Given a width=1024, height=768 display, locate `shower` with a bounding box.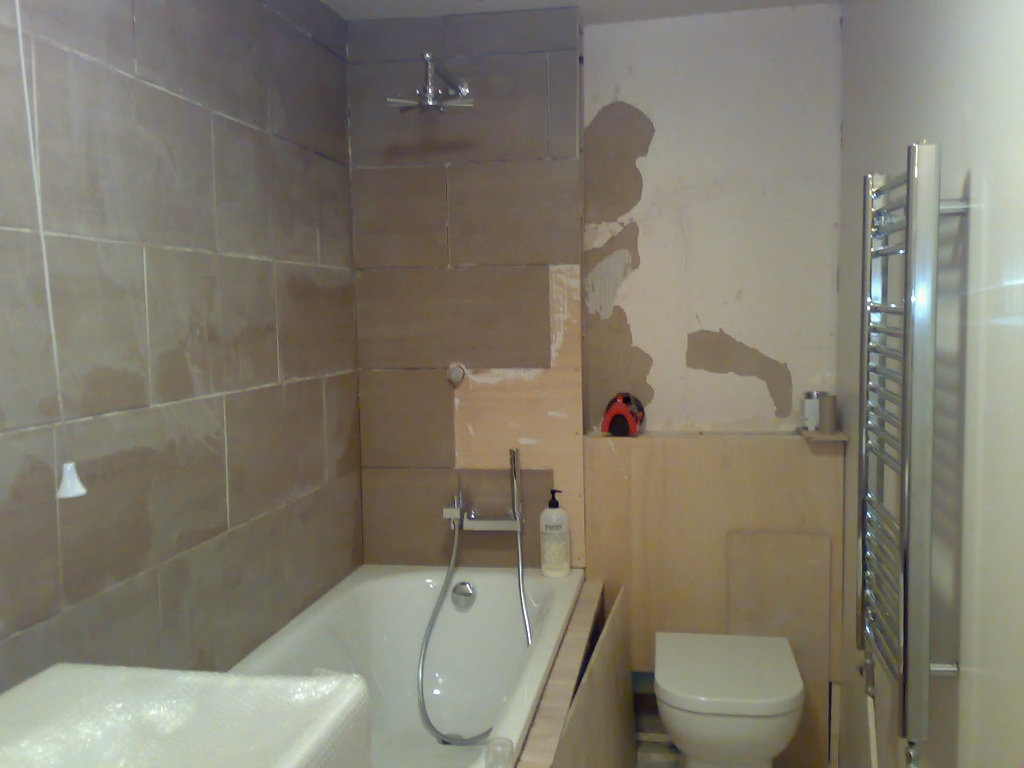
Located: rect(383, 48, 470, 109).
